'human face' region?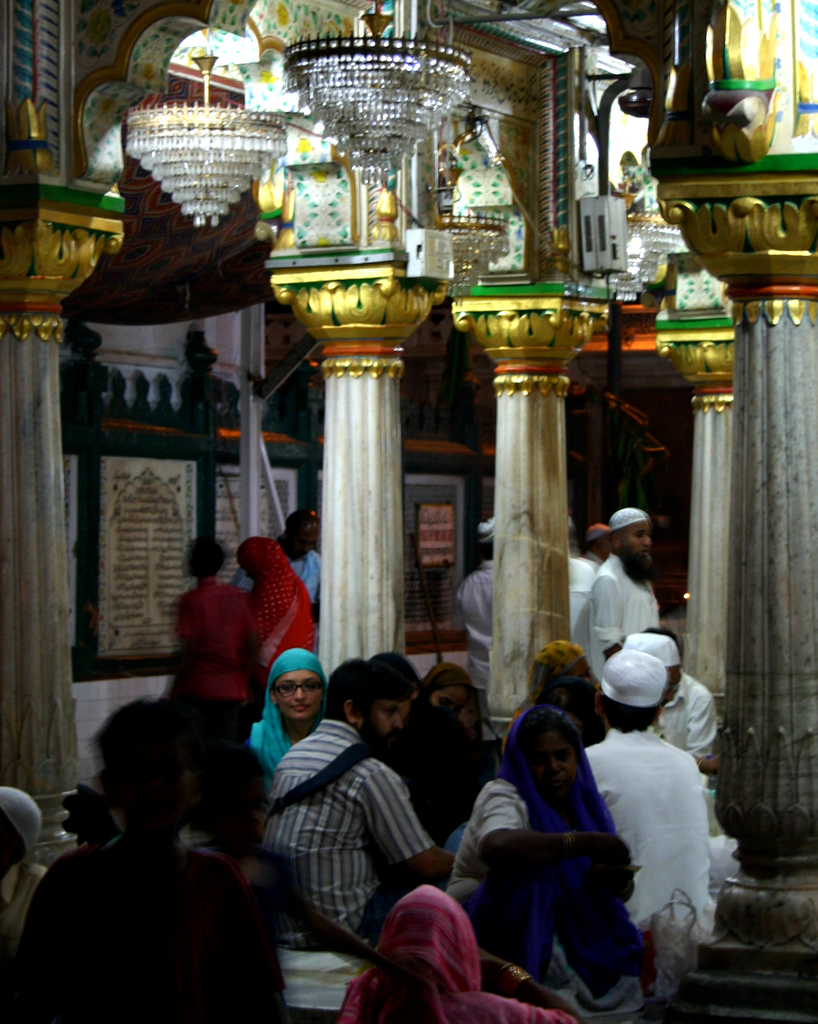
select_region(356, 695, 400, 753)
